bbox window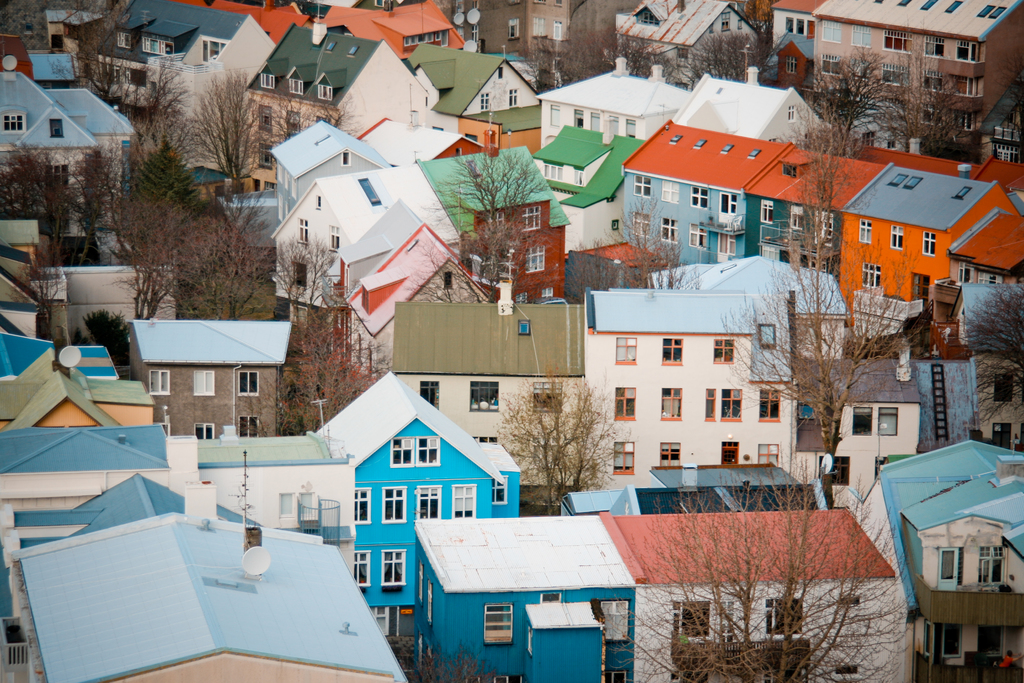
bbox=[758, 202, 773, 224]
